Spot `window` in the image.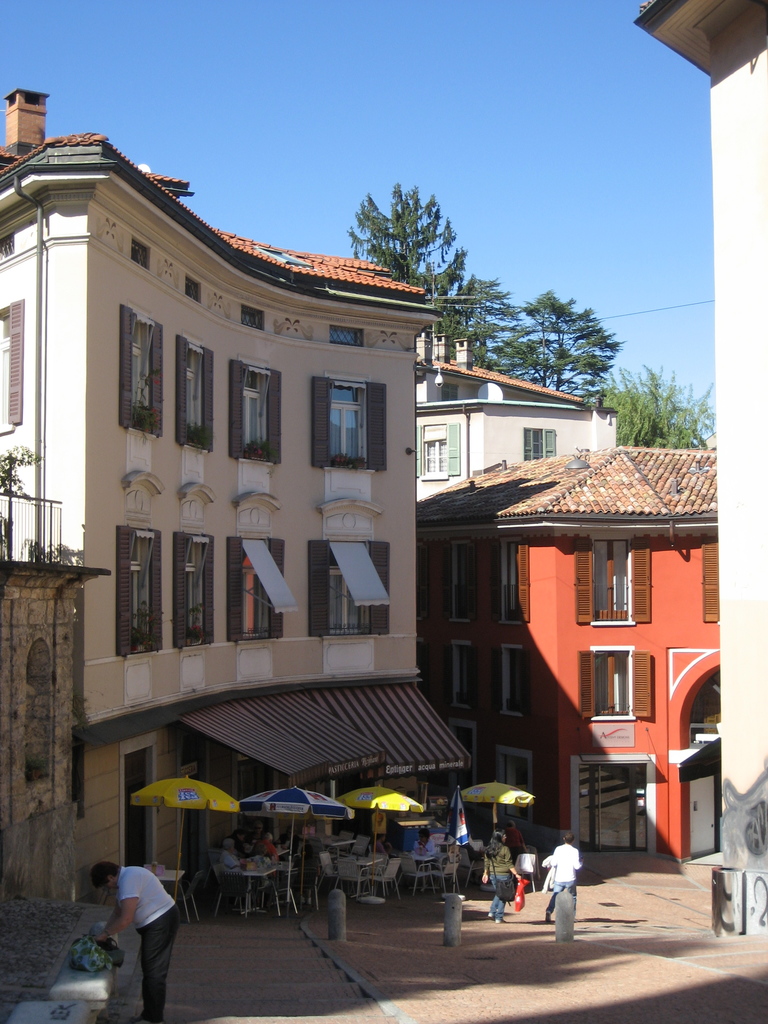
`window` found at rect(442, 534, 480, 621).
